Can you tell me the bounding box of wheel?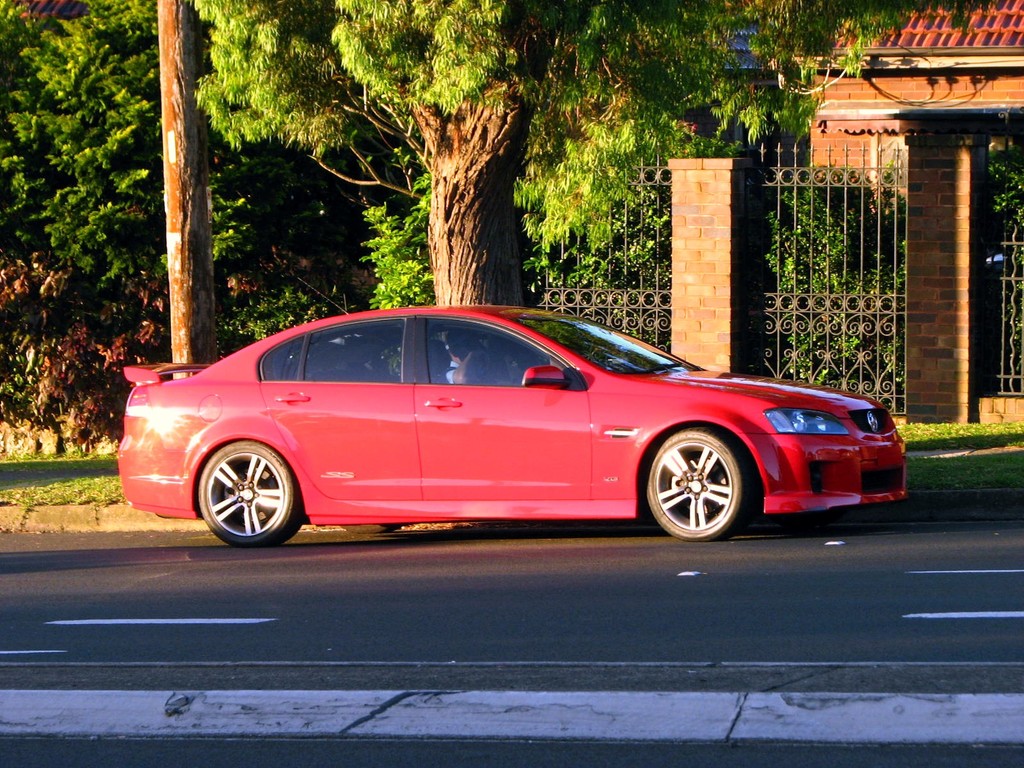
341 525 398 535.
